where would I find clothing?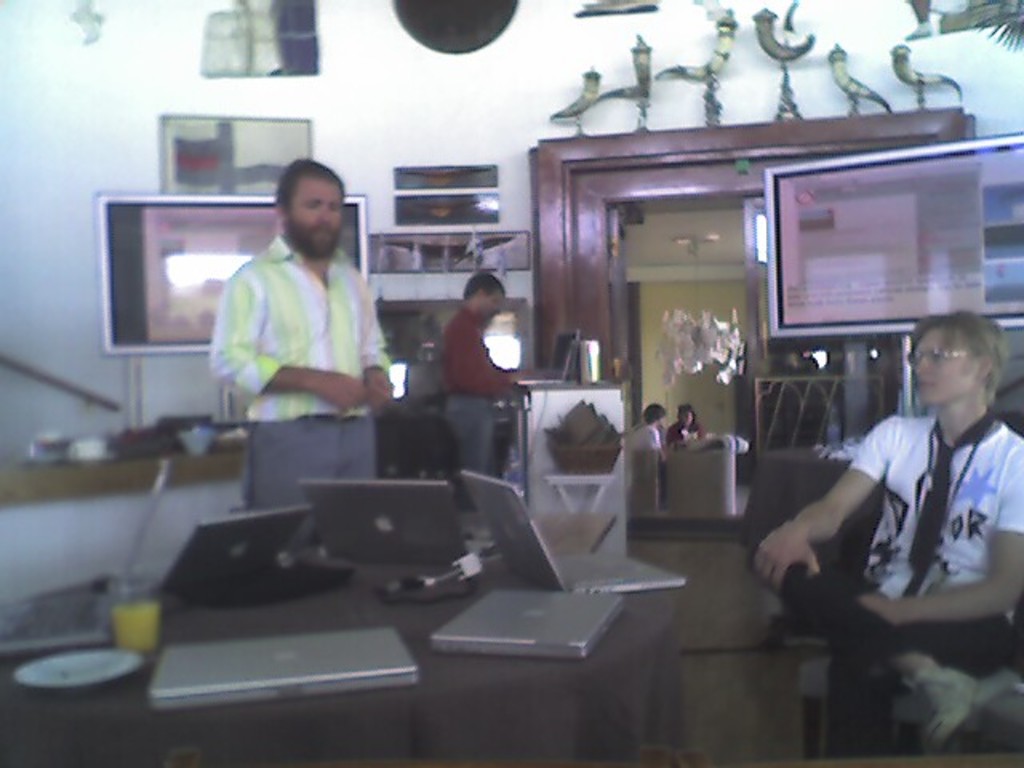
At [left=640, top=413, right=682, bottom=451].
